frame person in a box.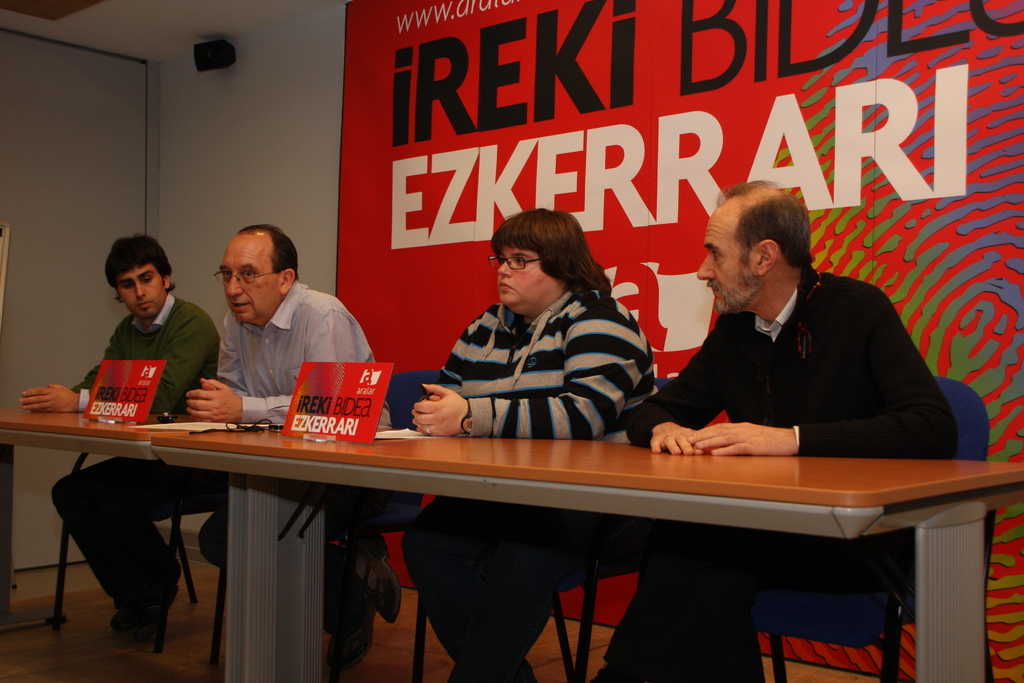
(x1=20, y1=236, x2=219, y2=629).
